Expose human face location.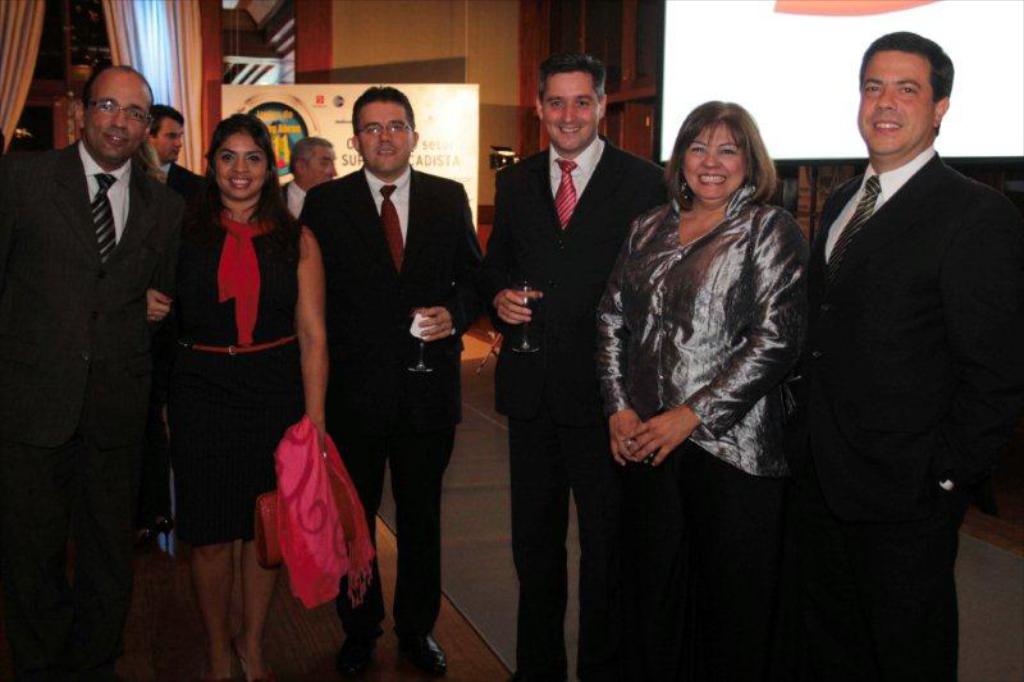
Exposed at 84,67,154,164.
